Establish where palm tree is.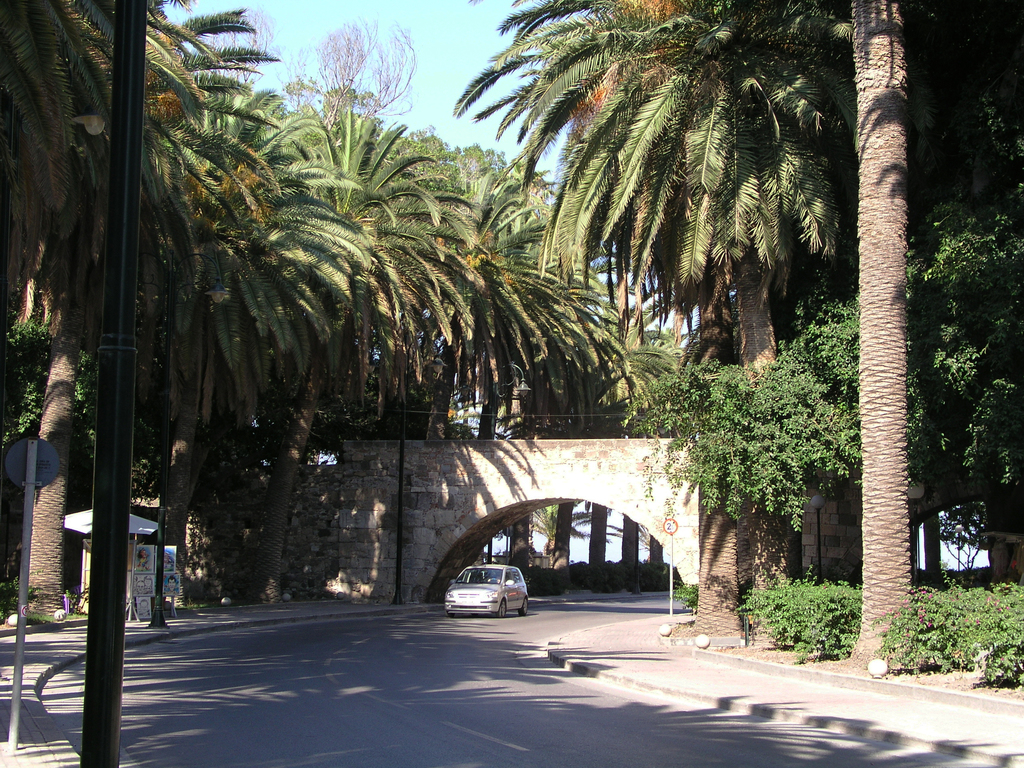
Established at Rect(471, 2, 870, 536).
